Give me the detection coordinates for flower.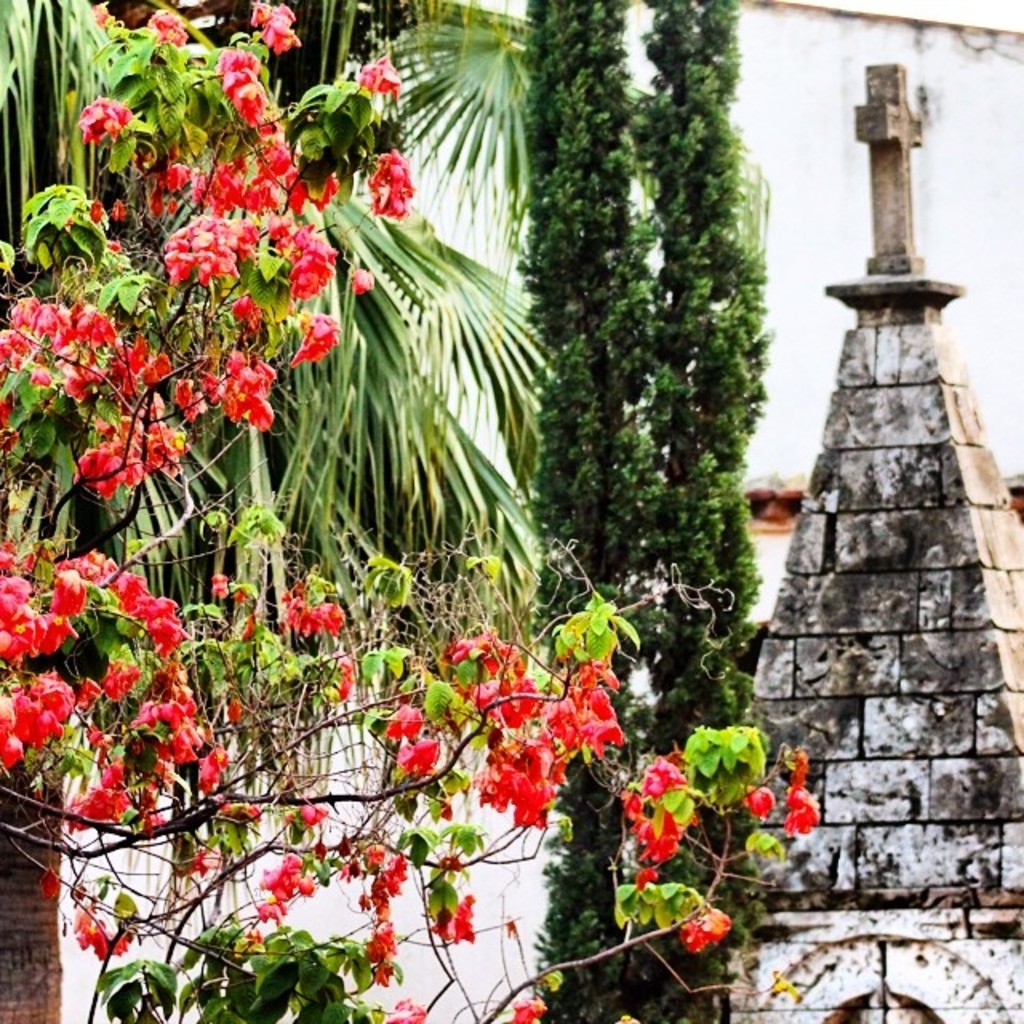
286,165,346,213.
